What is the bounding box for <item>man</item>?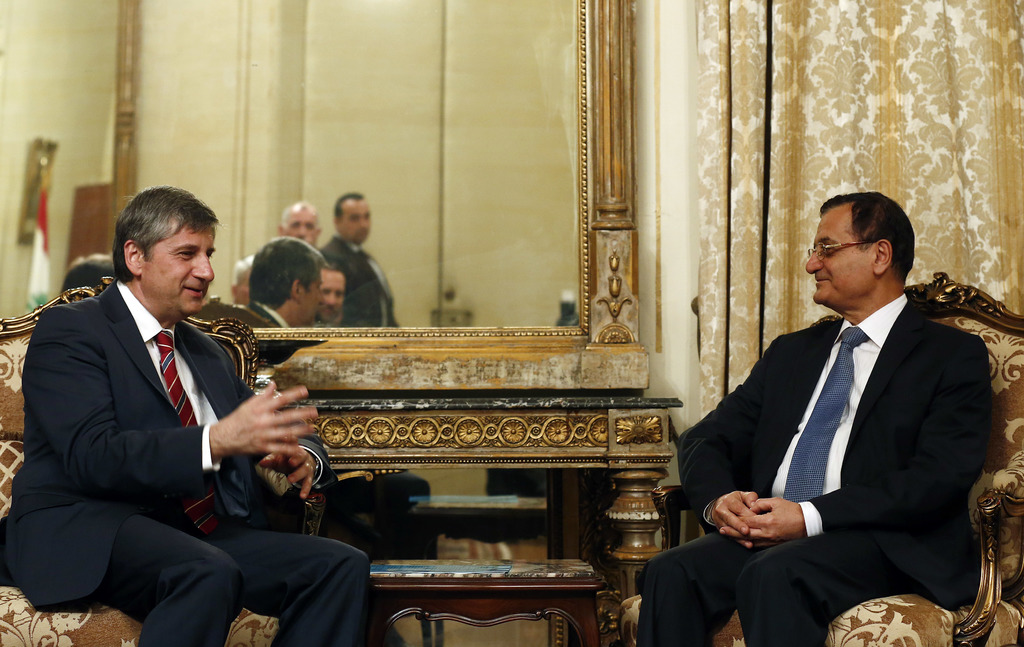
<bbox>622, 191, 995, 646</bbox>.
